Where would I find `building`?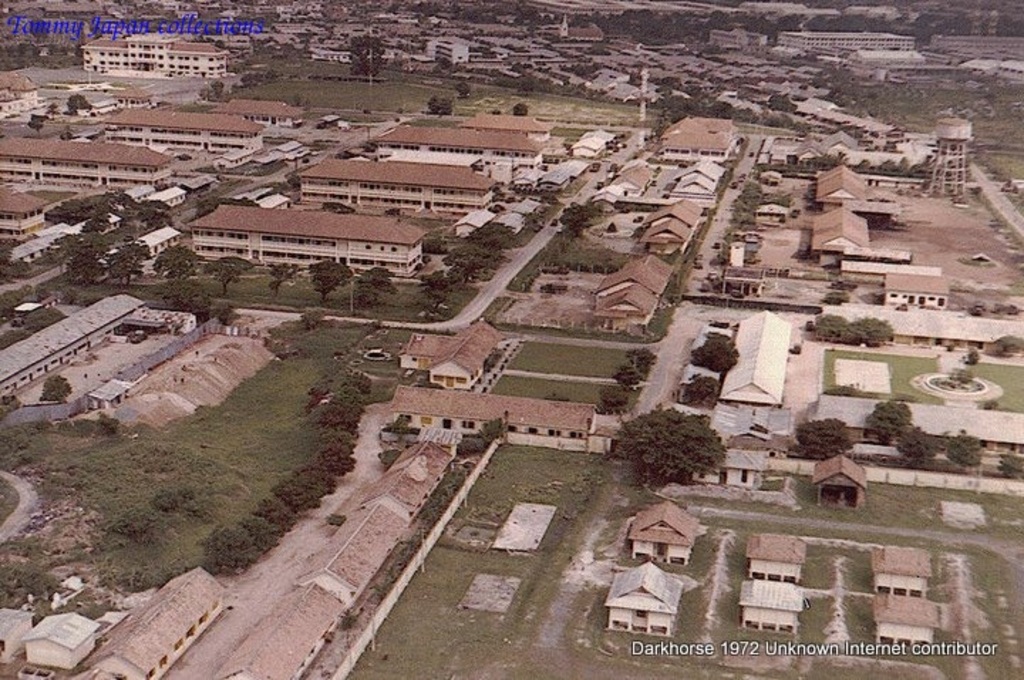
At locate(0, 137, 174, 188).
